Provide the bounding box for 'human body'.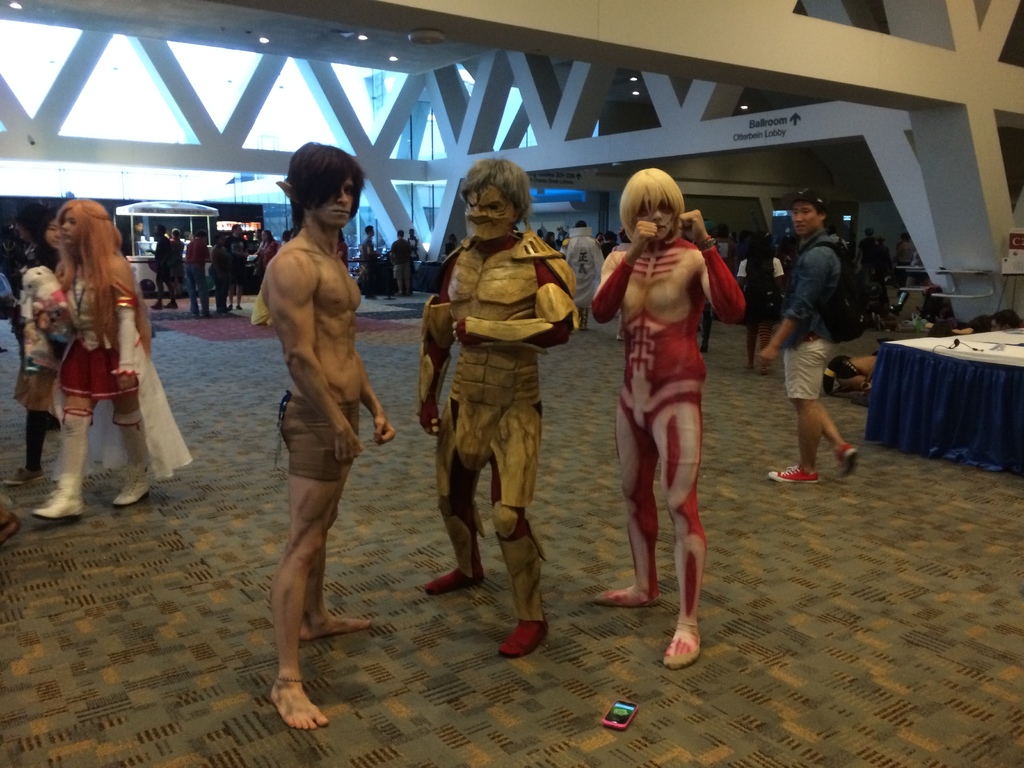
187, 226, 204, 319.
